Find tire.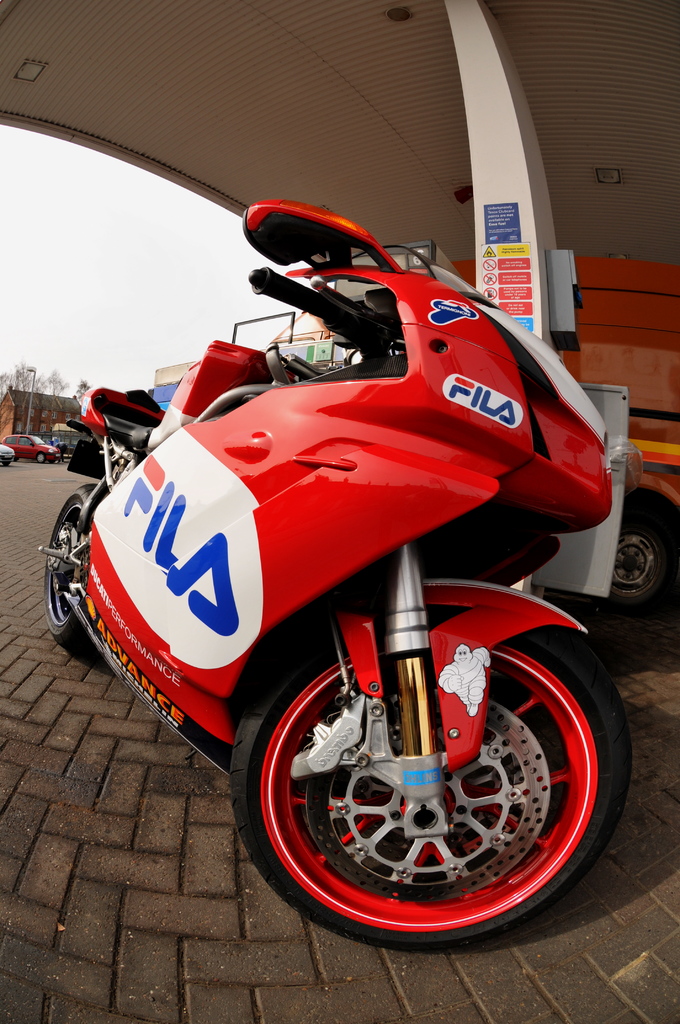
l=593, t=486, r=679, b=620.
